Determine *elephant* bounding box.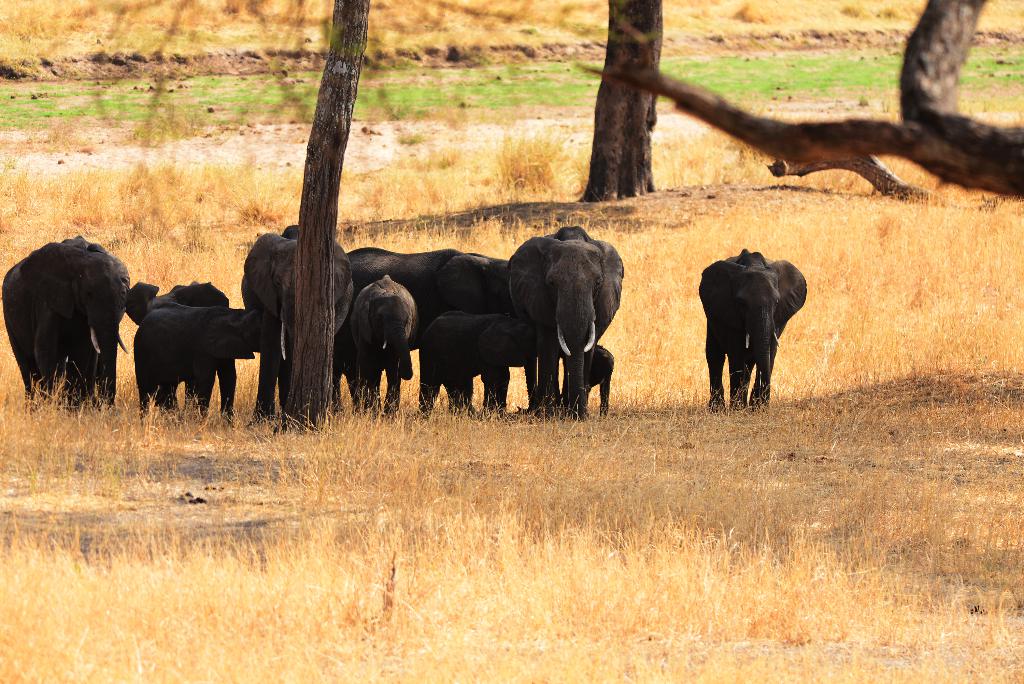
Determined: 138,266,228,363.
